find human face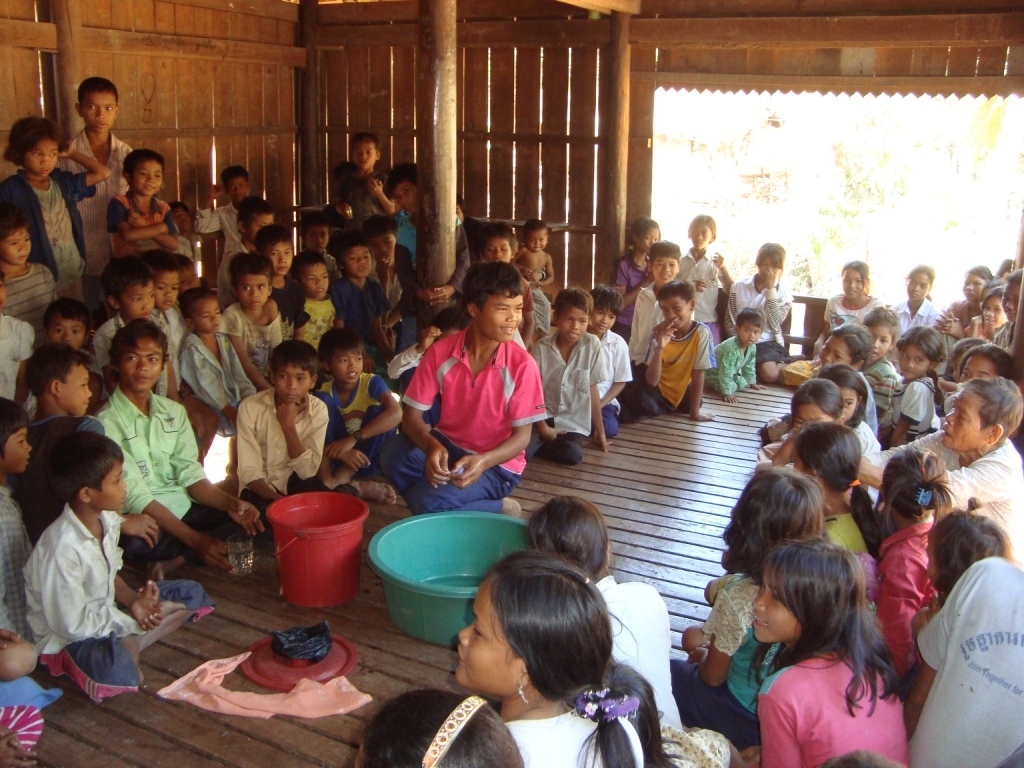
791, 404, 830, 427
